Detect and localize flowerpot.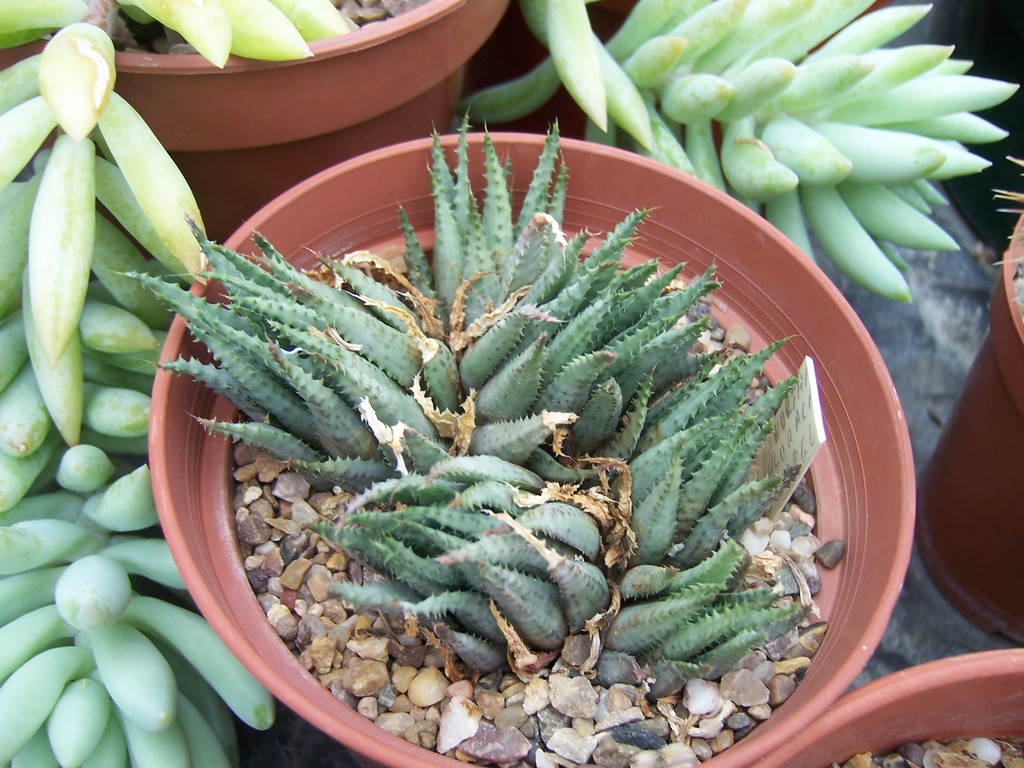
Localized at l=146, t=125, r=911, b=767.
